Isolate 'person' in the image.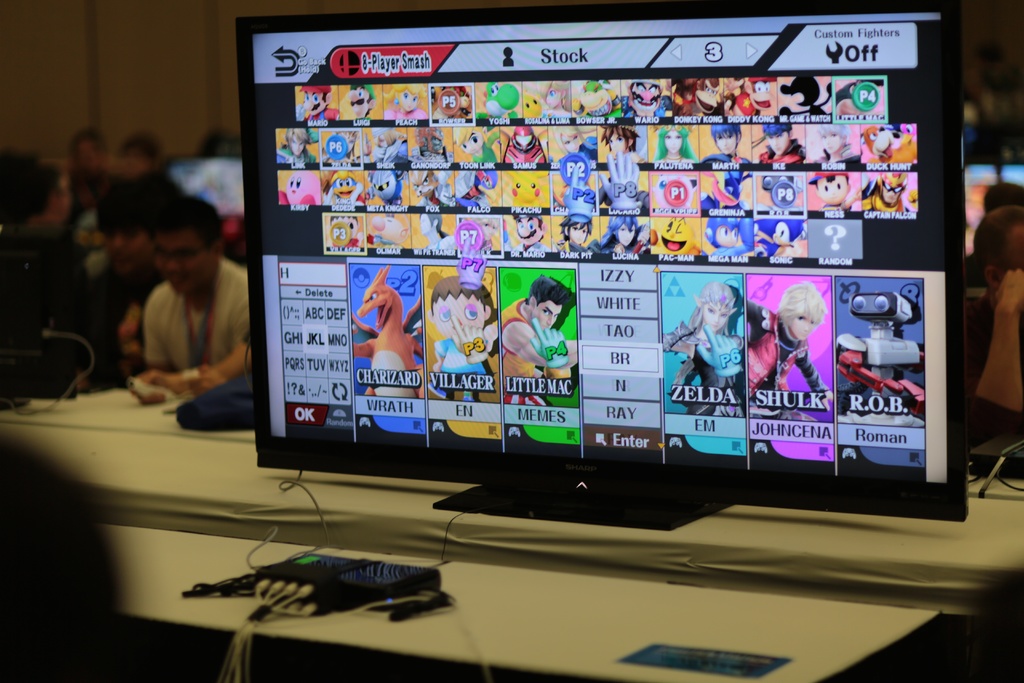
Isolated region: bbox=(652, 123, 700, 169).
